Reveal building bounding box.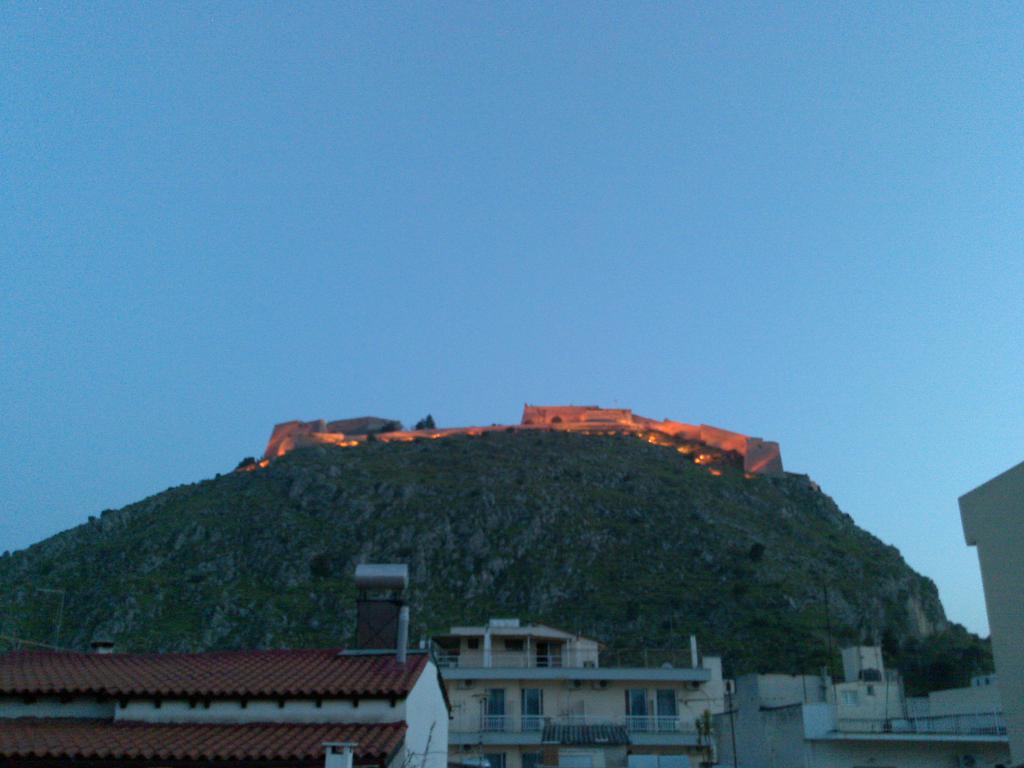
Revealed: <bbox>0, 566, 452, 767</bbox>.
